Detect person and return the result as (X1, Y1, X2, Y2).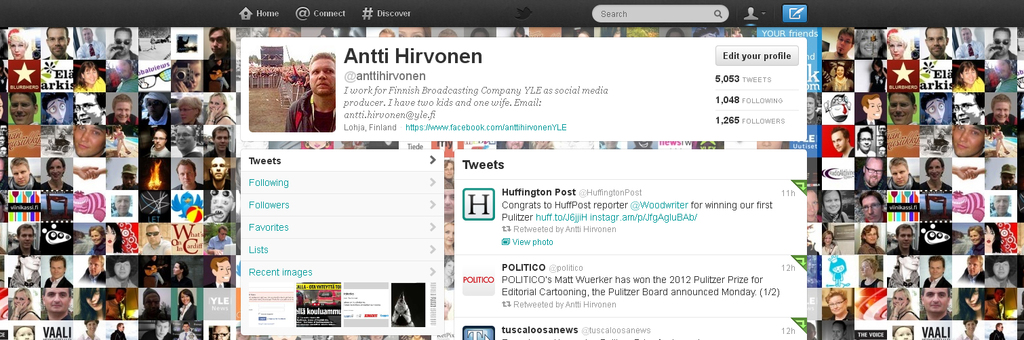
(886, 155, 920, 191).
